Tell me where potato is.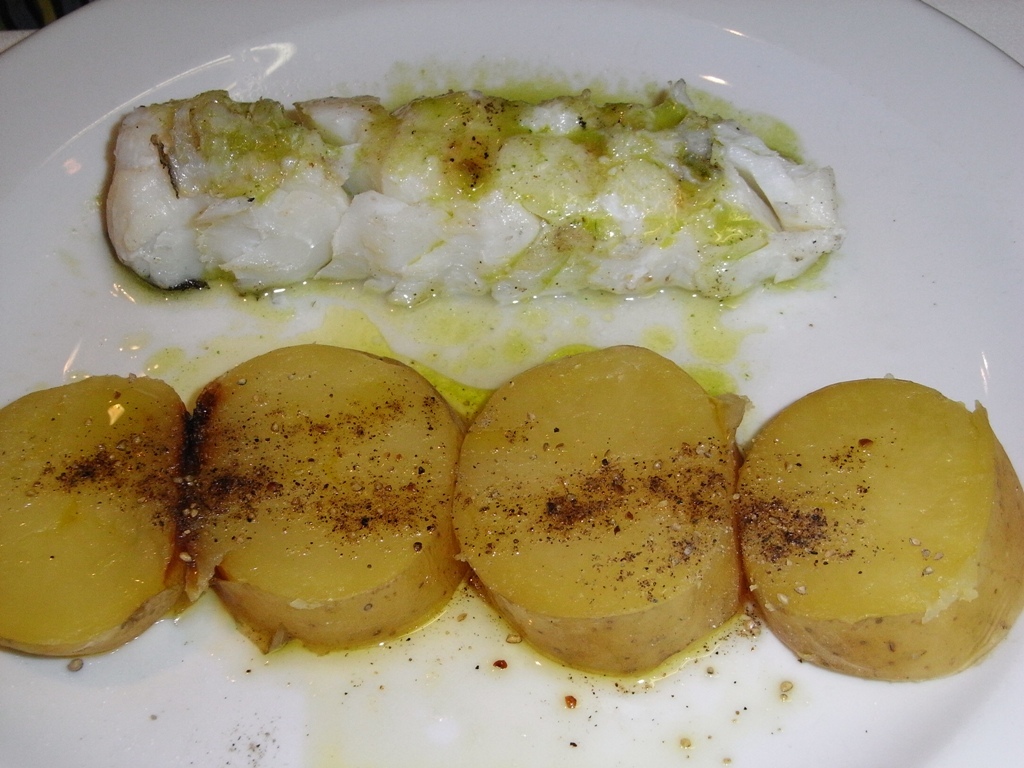
potato is at 186,338,469,652.
